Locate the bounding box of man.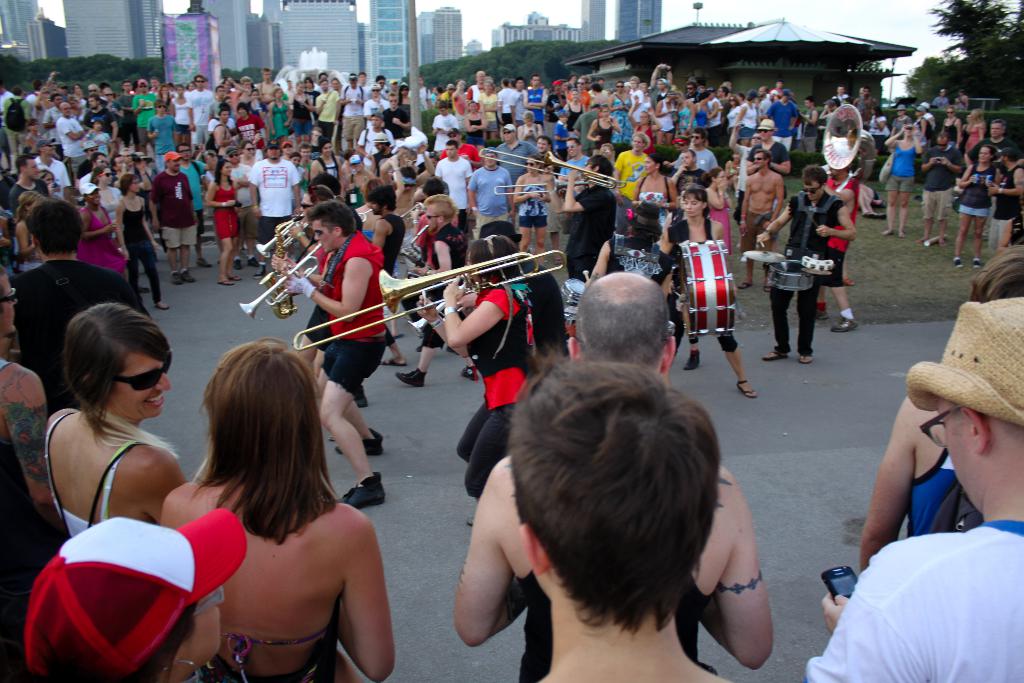
Bounding box: bbox=[377, 74, 387, 90].
